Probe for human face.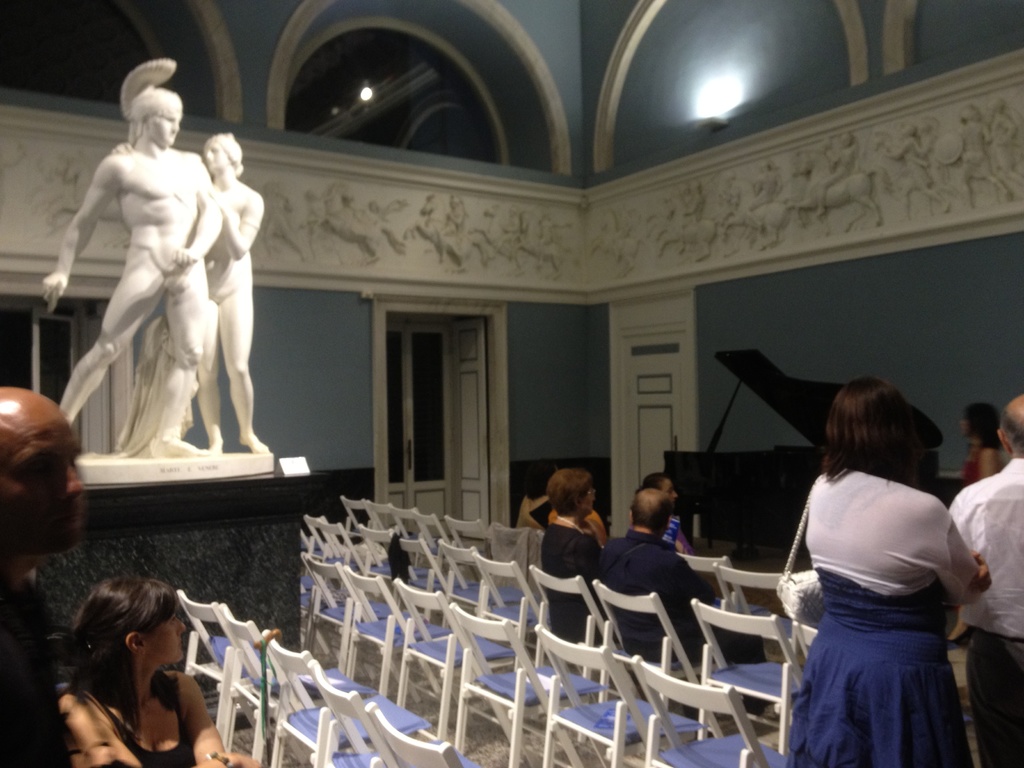
Probe result: [963,414,972,434].
